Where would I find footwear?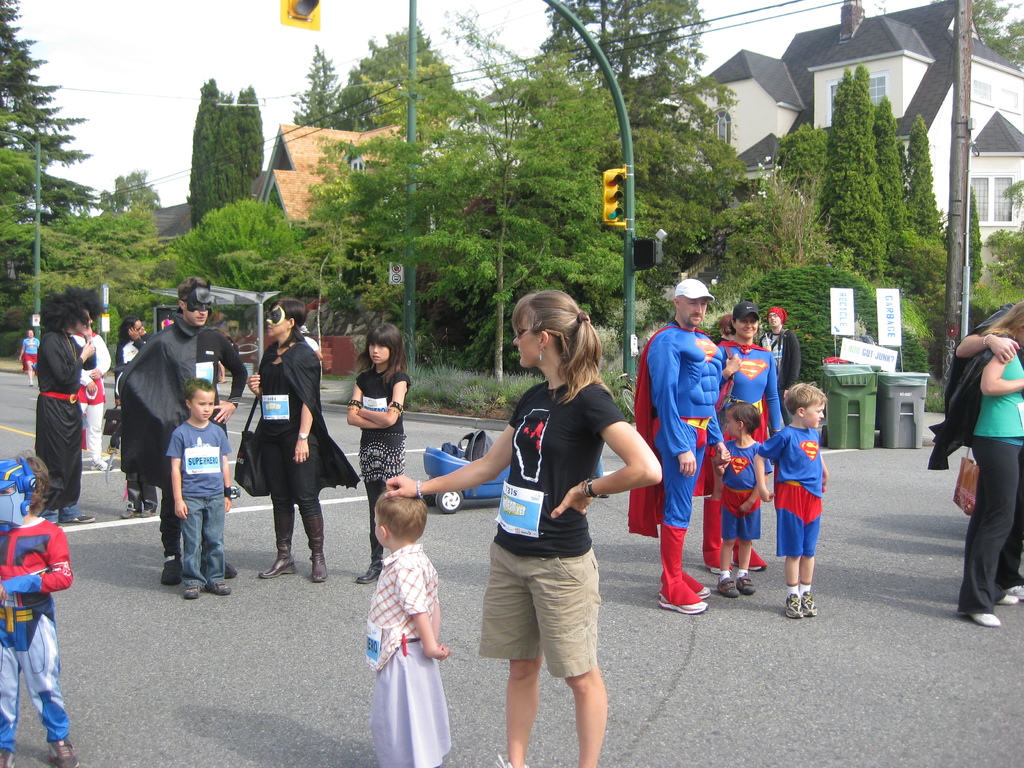
At box(64, 512, 93, 529).
